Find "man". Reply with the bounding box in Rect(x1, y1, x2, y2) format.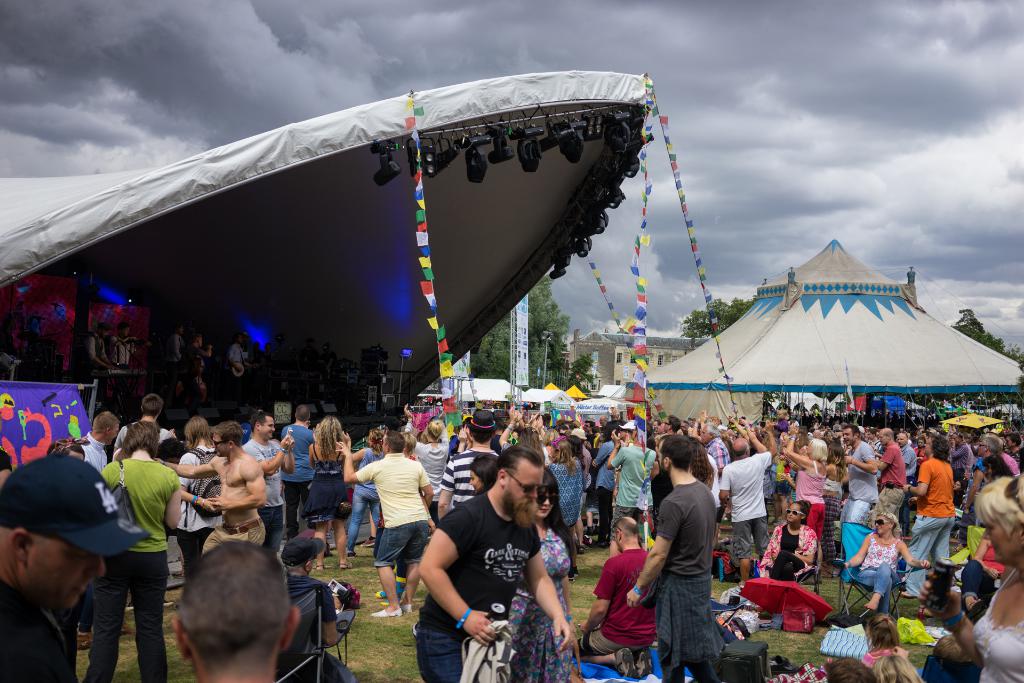
Rect(114, 320, 138, 374).
